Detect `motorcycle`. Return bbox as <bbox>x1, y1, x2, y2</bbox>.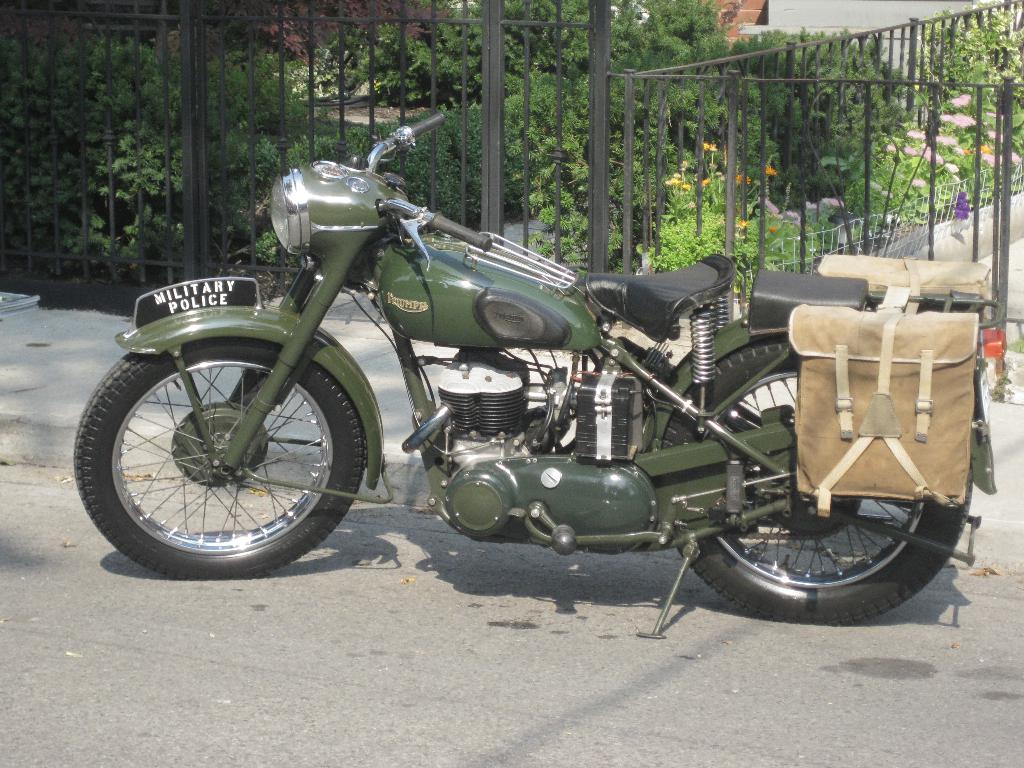
<bbox>73, 114, 1008, 639</bbox>.
